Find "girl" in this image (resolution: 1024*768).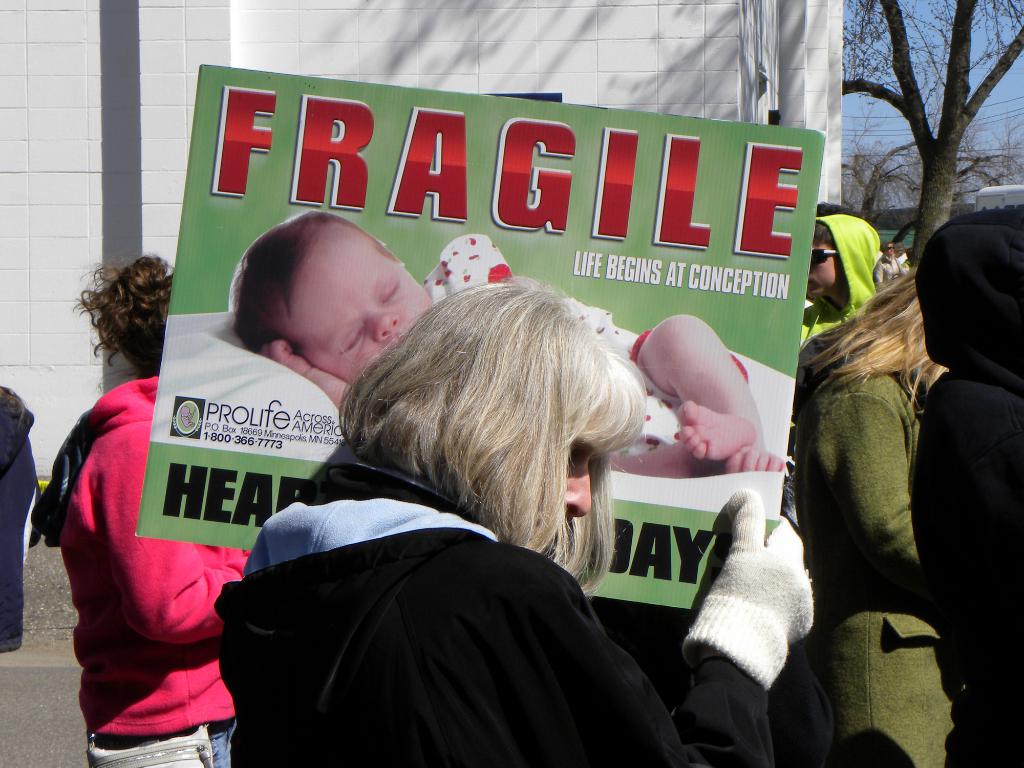
bbox=[36, 254, 265, 767].
